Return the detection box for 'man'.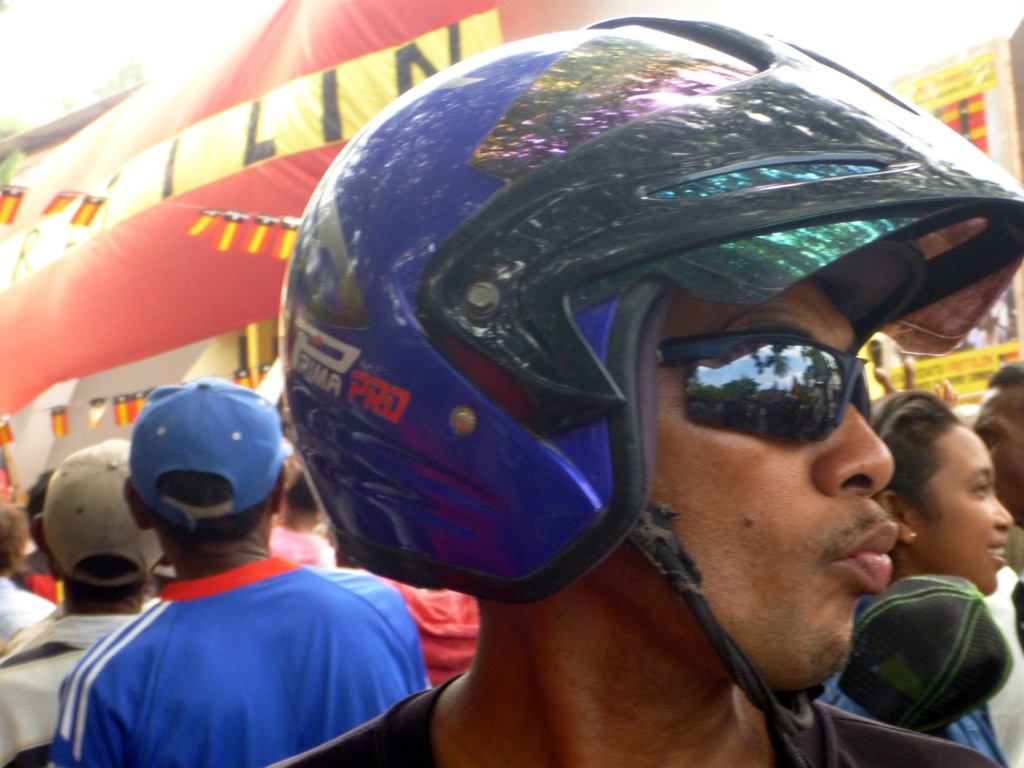
30/398/431/767.
